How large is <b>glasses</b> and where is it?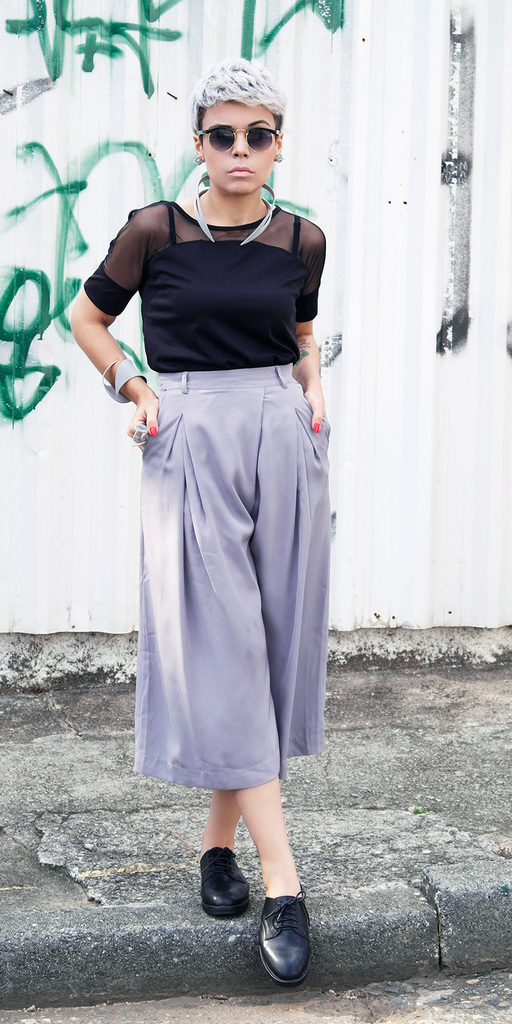
Bounding box: Rect(185, 106, 284, 149).
